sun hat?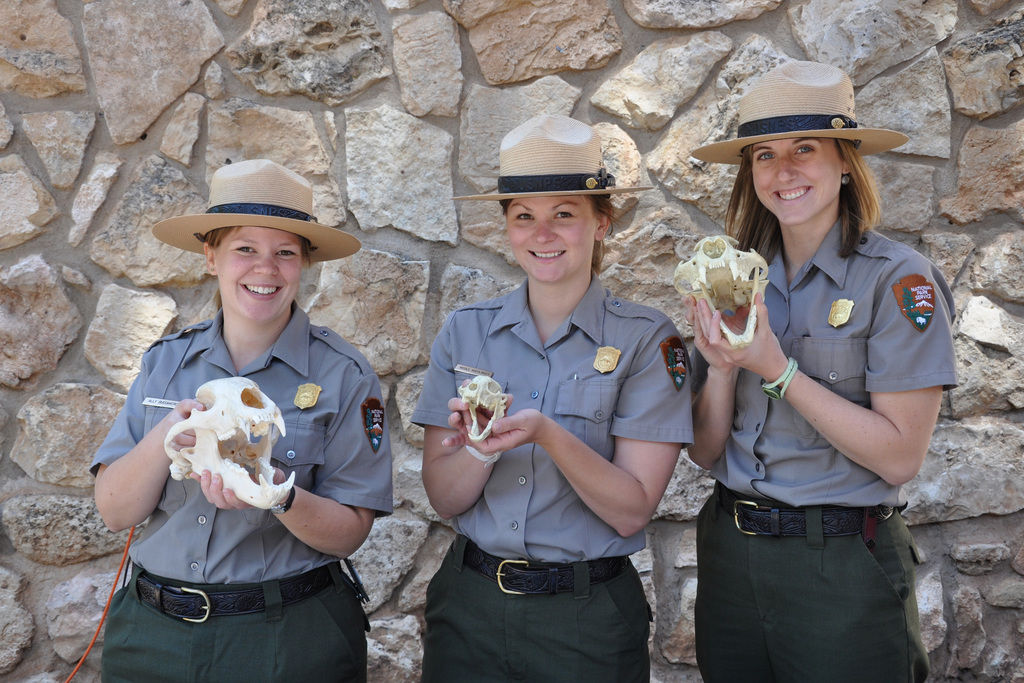
bbox(150, 154, 364, 267)
